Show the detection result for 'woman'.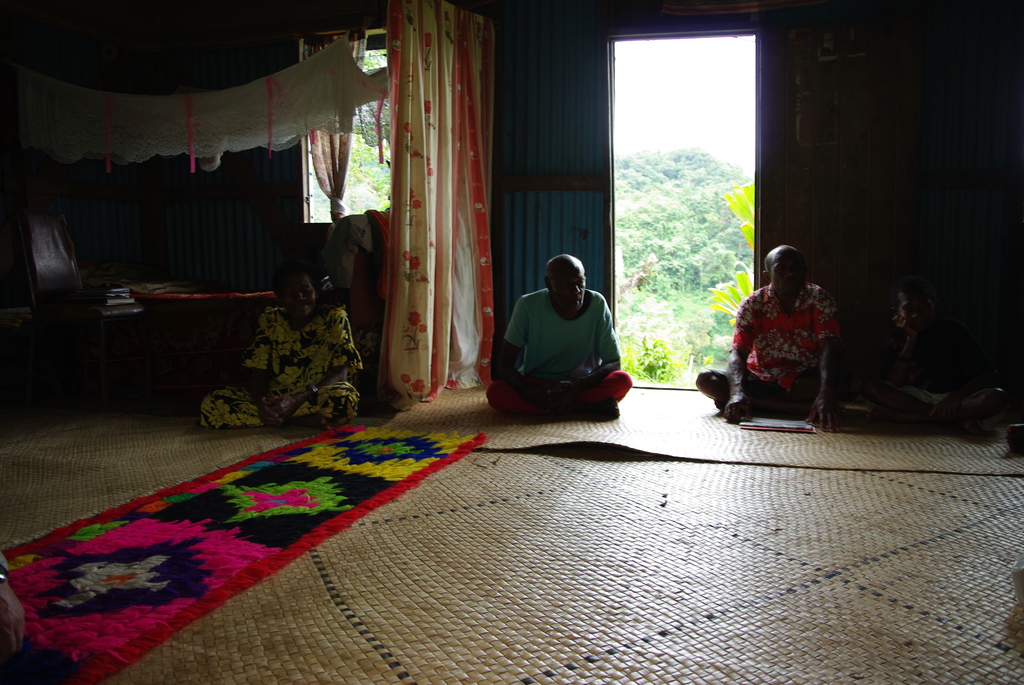
pyautogui.locateOnScreen(202, 257, 362, 431).
